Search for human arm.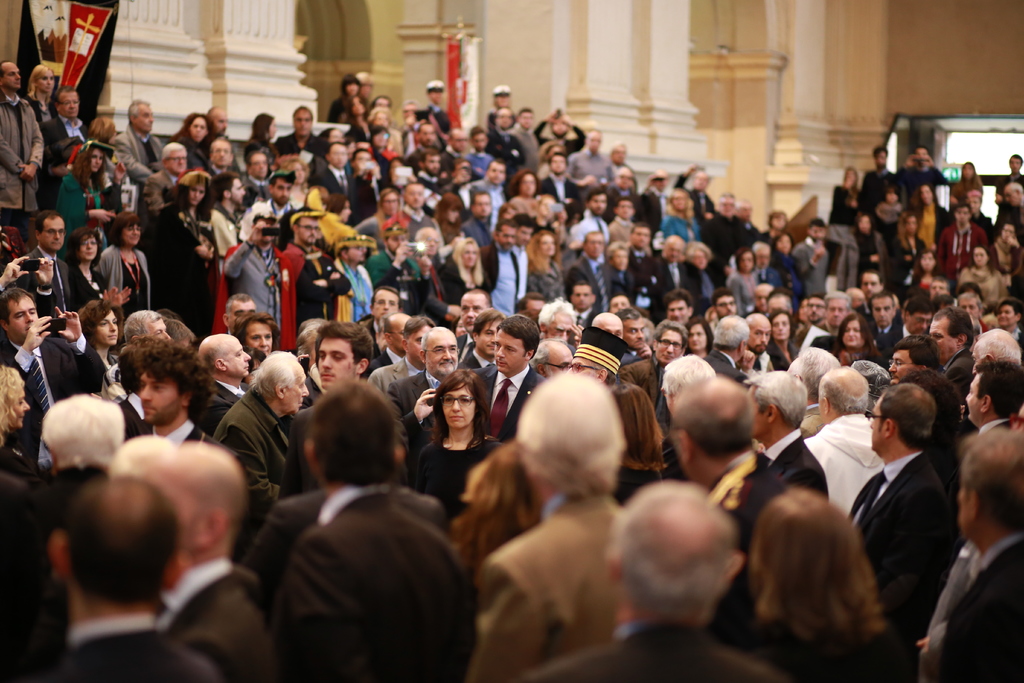
Found at (531,110,557,146).
